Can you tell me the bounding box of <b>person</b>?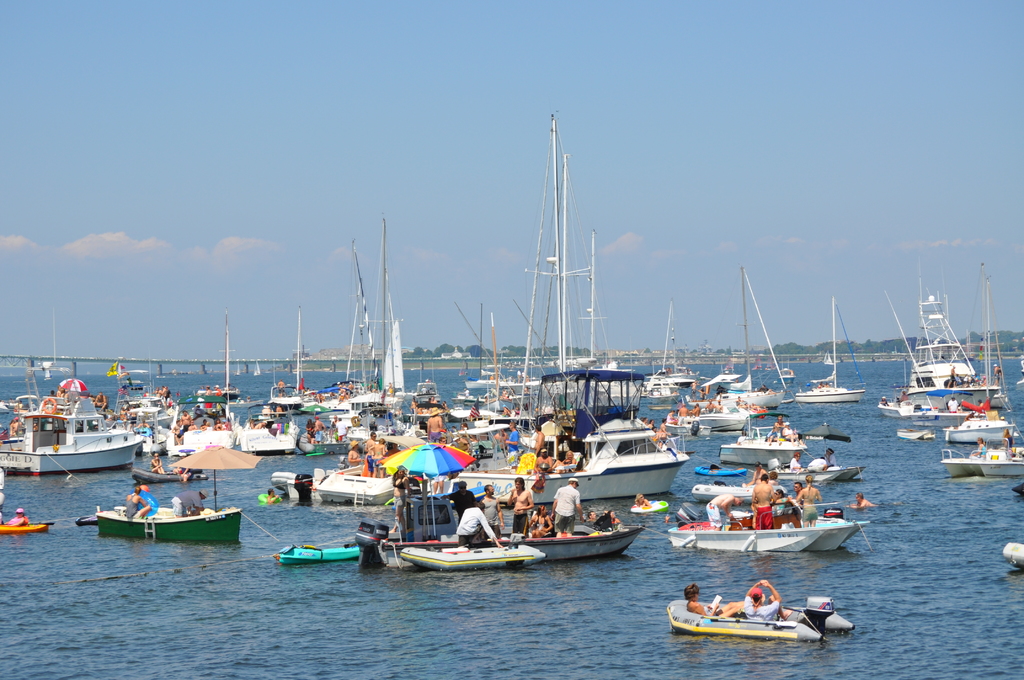
detection(348, 444, 363, 465).
